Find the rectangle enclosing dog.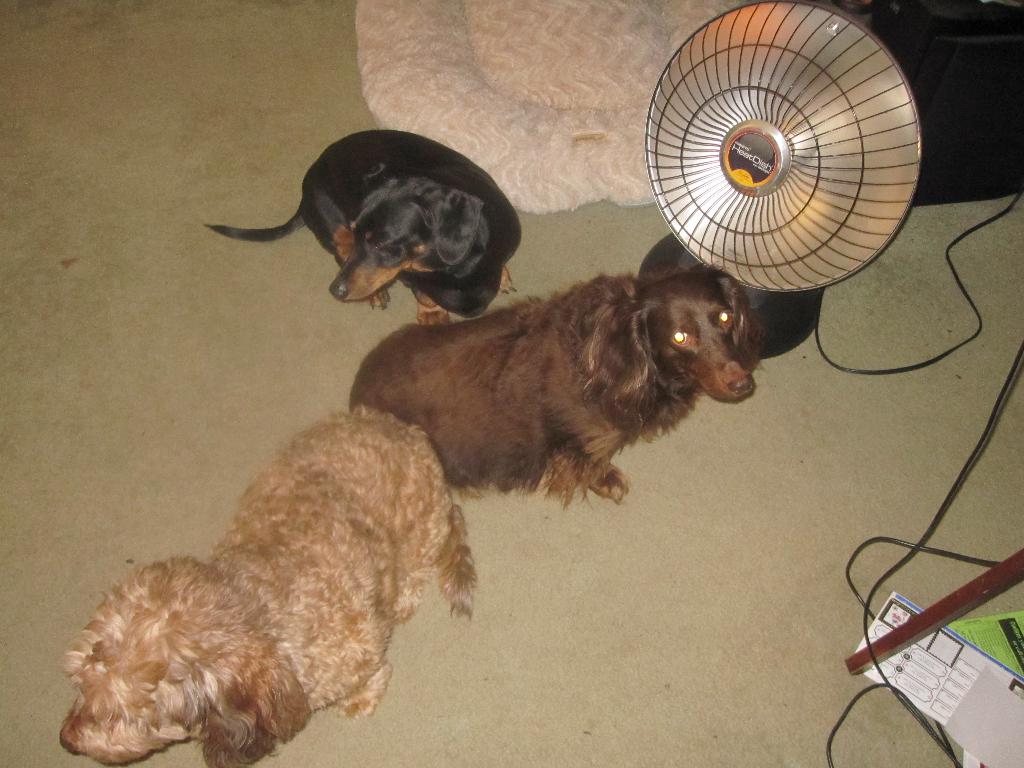
<bbox>350, 261, 765, 509</bbox>.
